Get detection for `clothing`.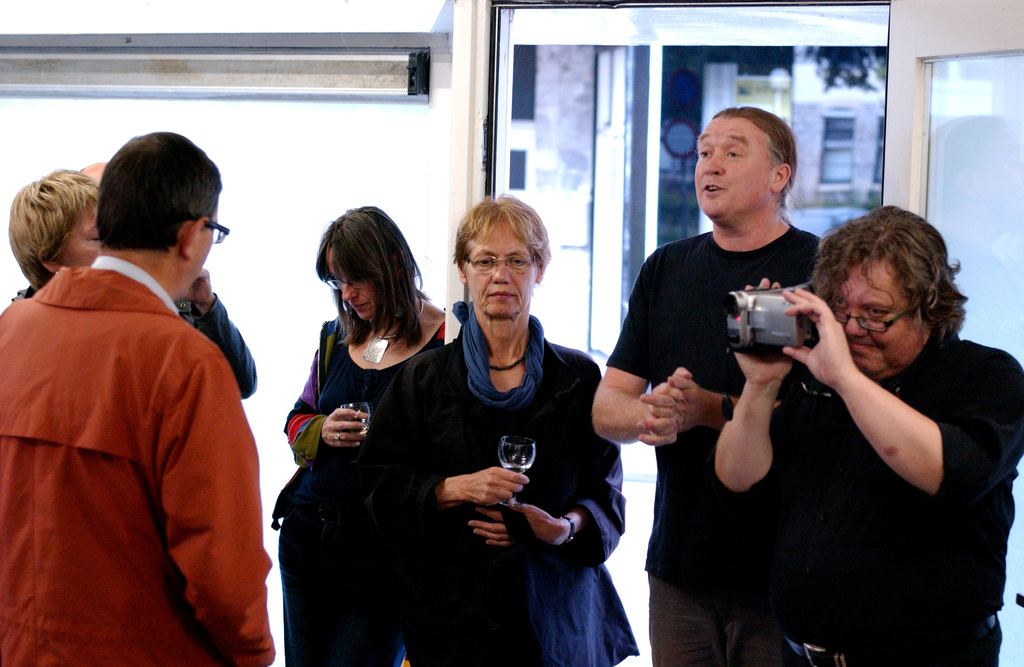
Detection: [x1=600, y1=228, x2=827, y2=666].
